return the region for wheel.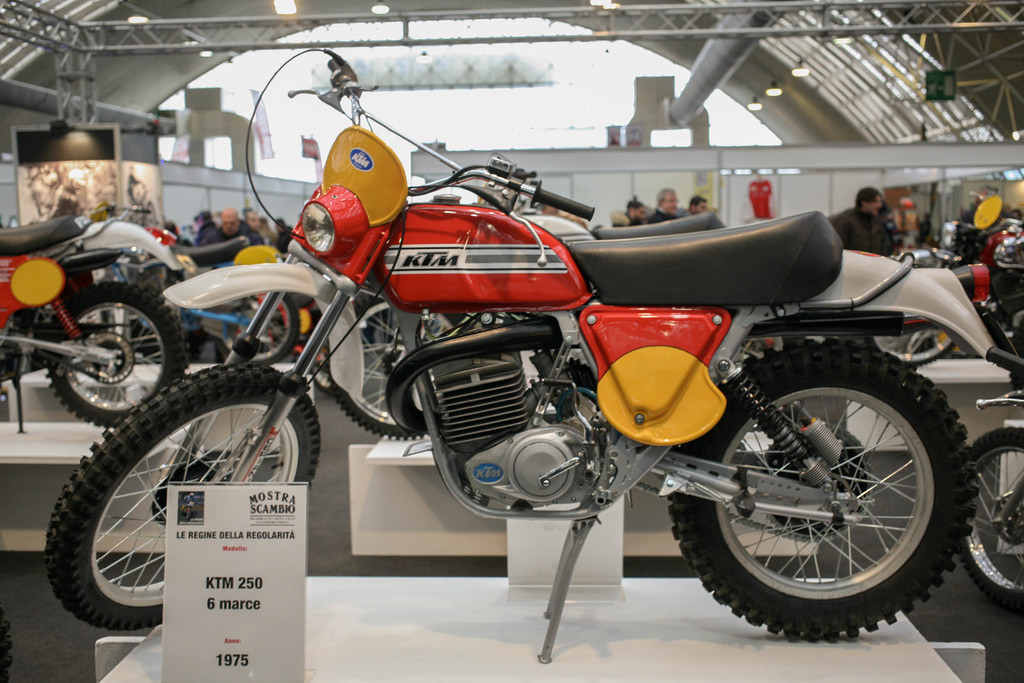
locate(947, 429, 1023, 614).
